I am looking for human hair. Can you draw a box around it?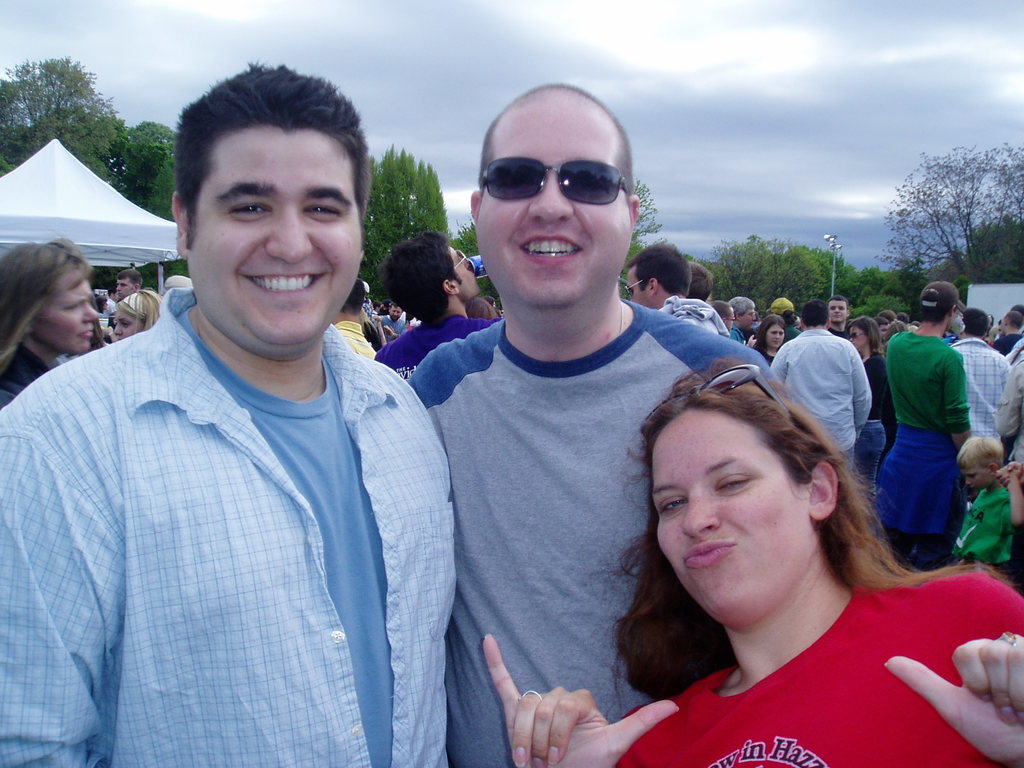
Sure, the bounding box is bbox=(629, 244, 694, 319).
